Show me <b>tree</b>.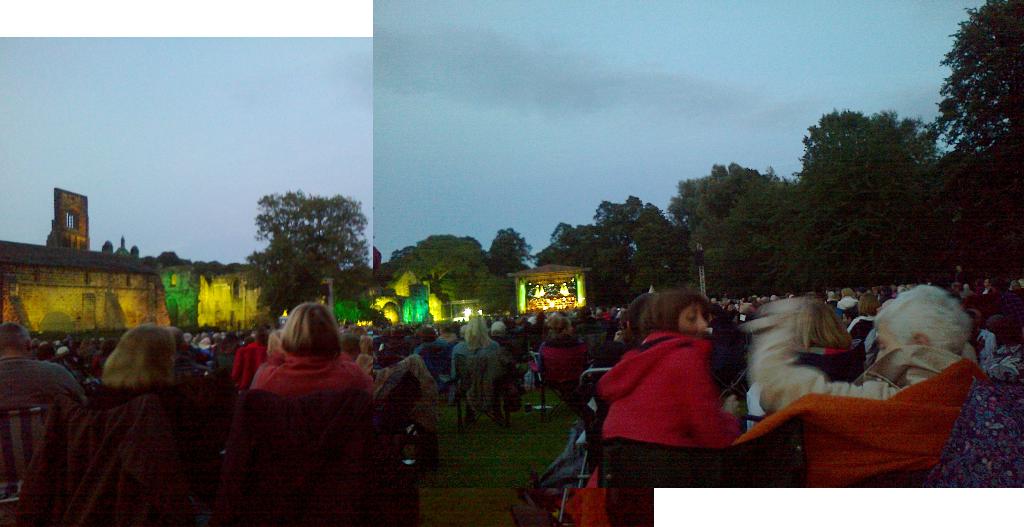
<b>tree</b> is here: <bbox>483, 230, 538, 280</bbox>.
